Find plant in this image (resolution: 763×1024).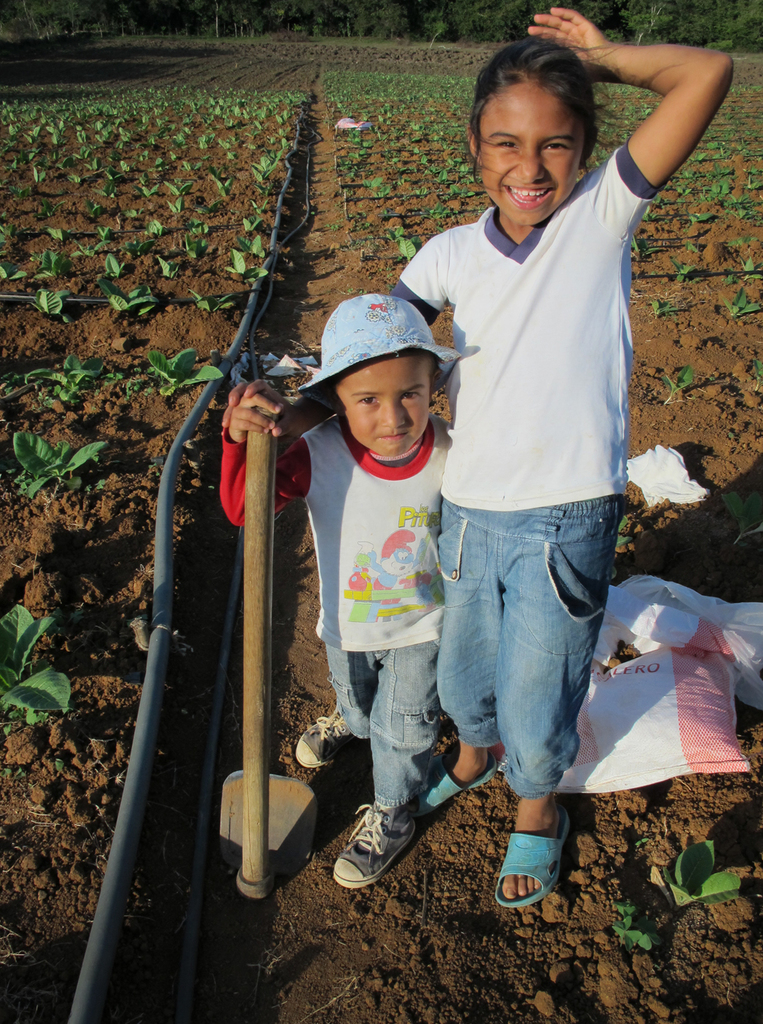
box(629, 235, 664, 269).
